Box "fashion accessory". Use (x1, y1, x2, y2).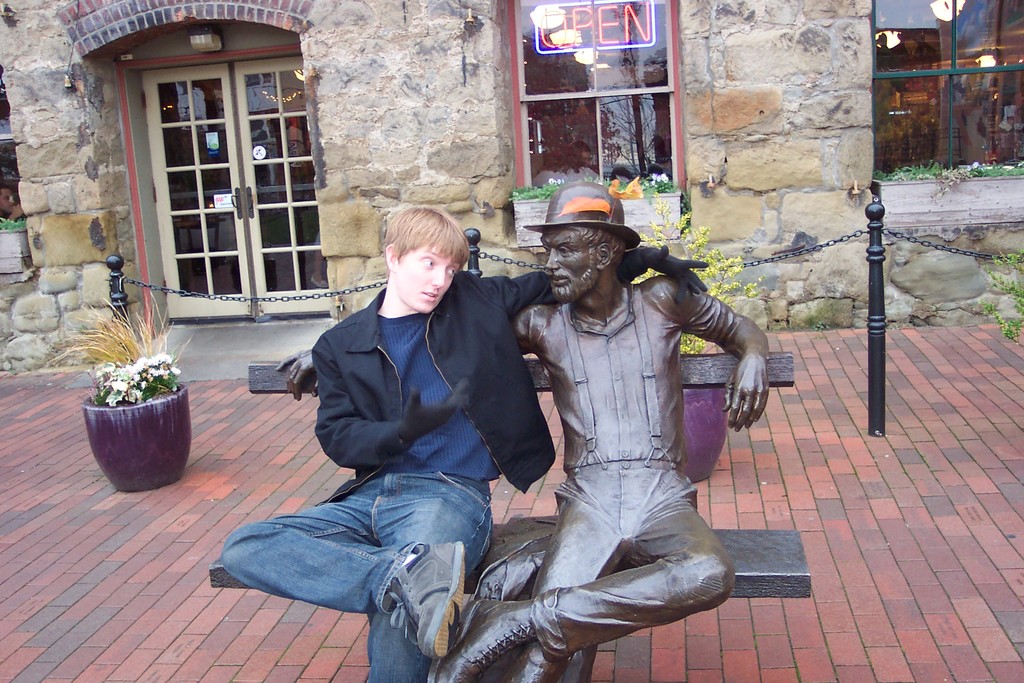
(428, 595, 535, 682).
